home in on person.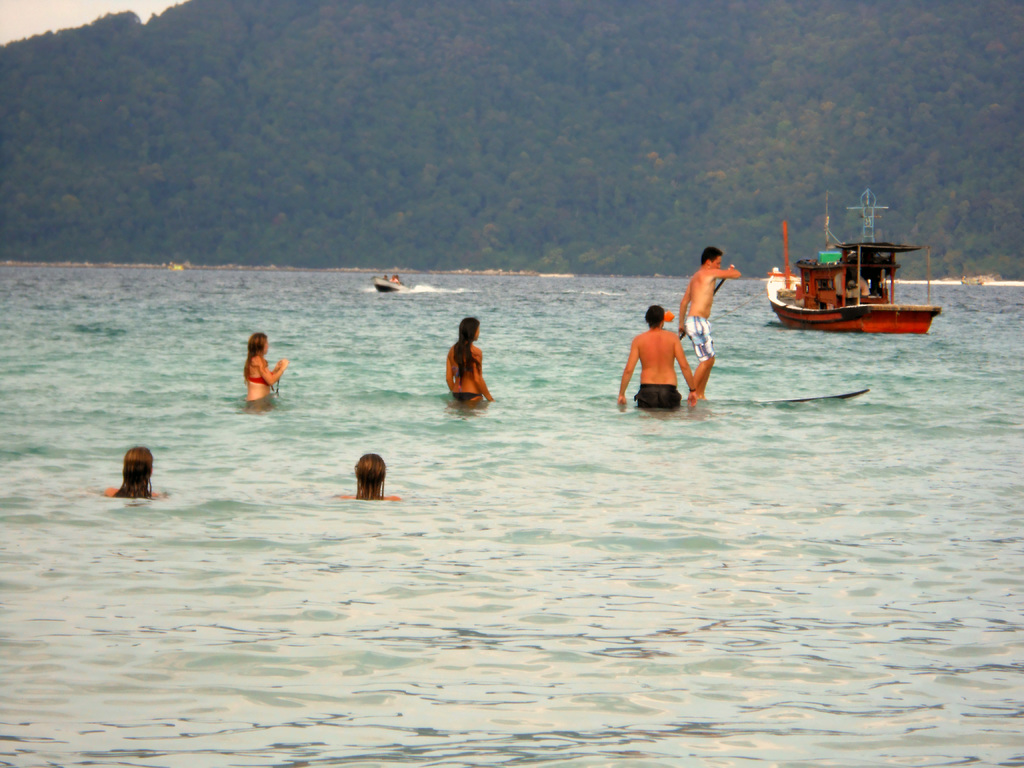
Homed in at 344:449:399:497.
